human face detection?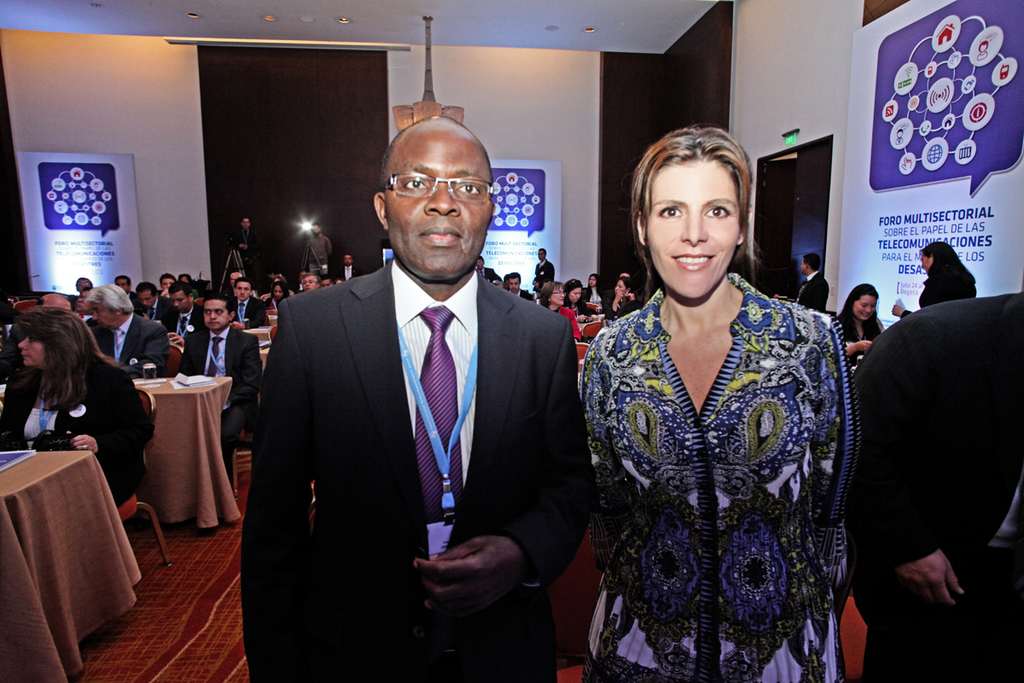
(137,289,153,311)
